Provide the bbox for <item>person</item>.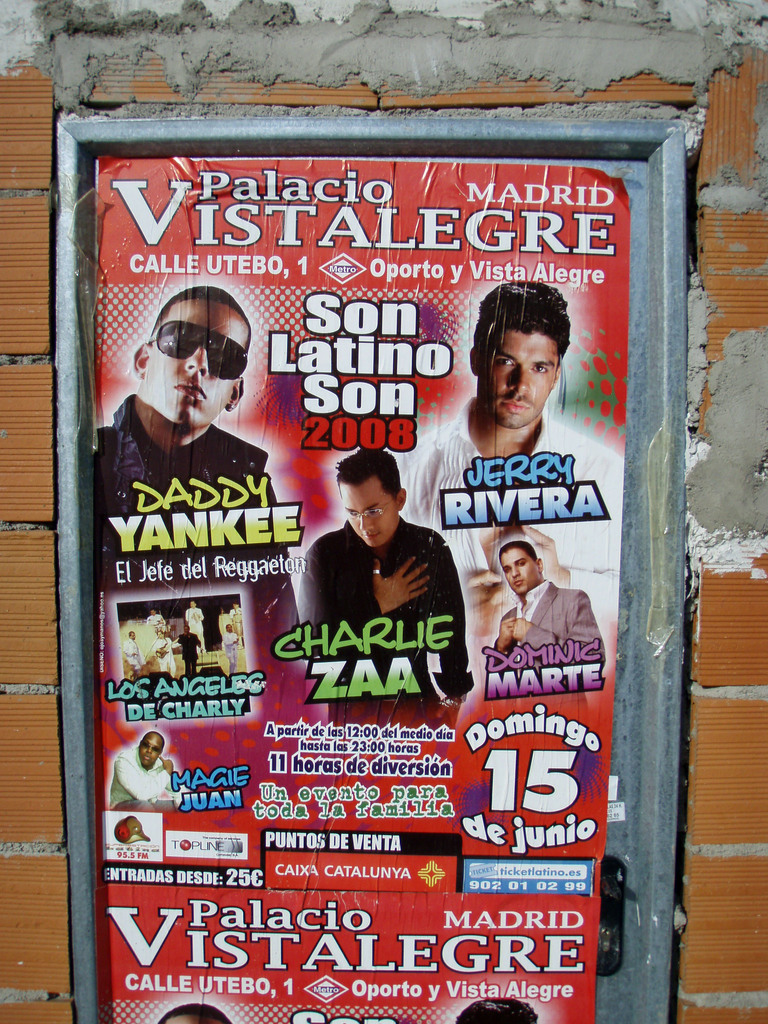
[left=147, top=610, right=166, bottom=636].
